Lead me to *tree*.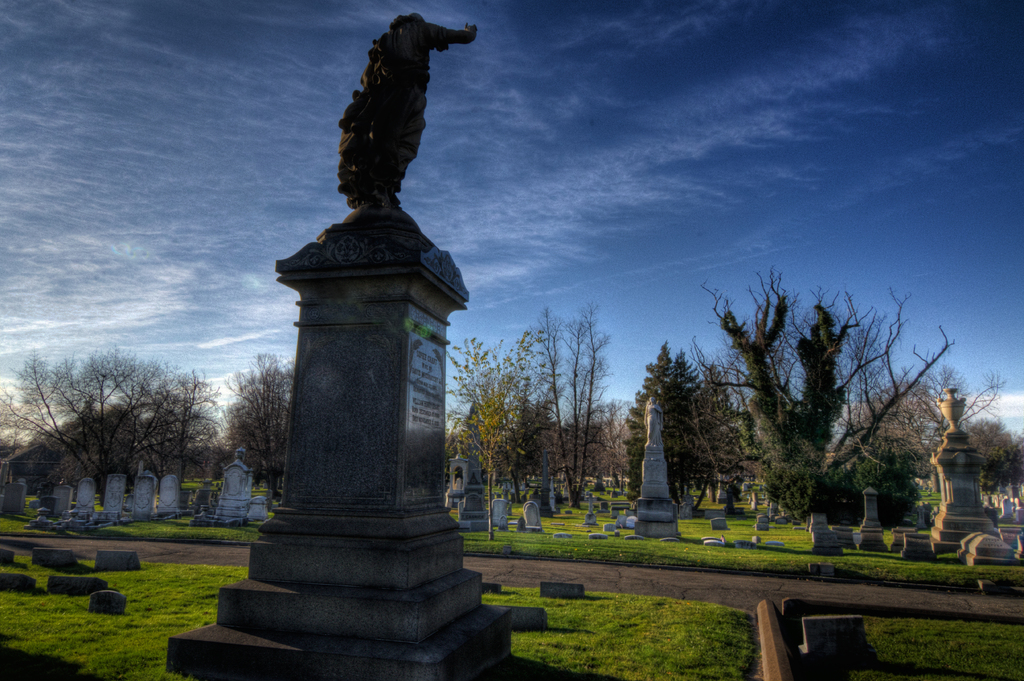
Lead to 624/343/715/505.
